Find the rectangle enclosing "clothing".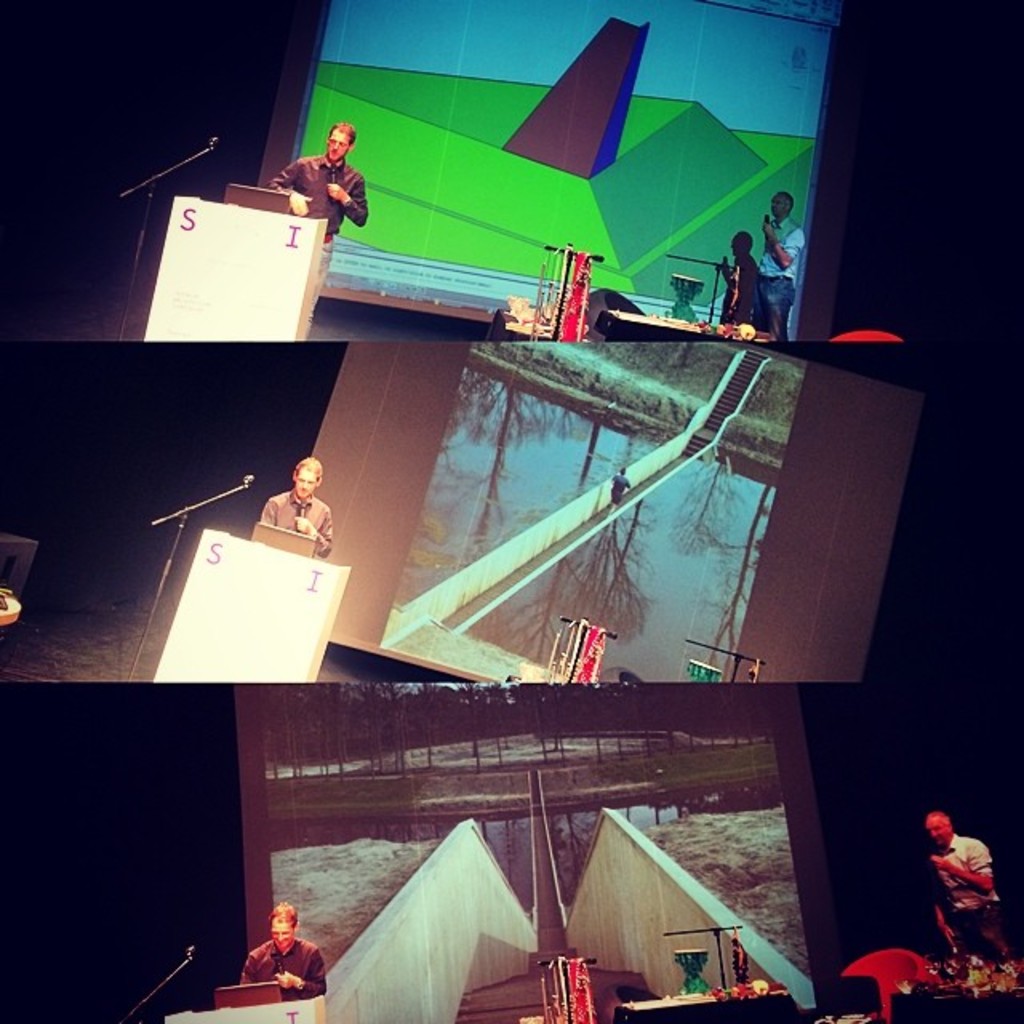
x1=750 y1=216 x2=792 y2=346.
